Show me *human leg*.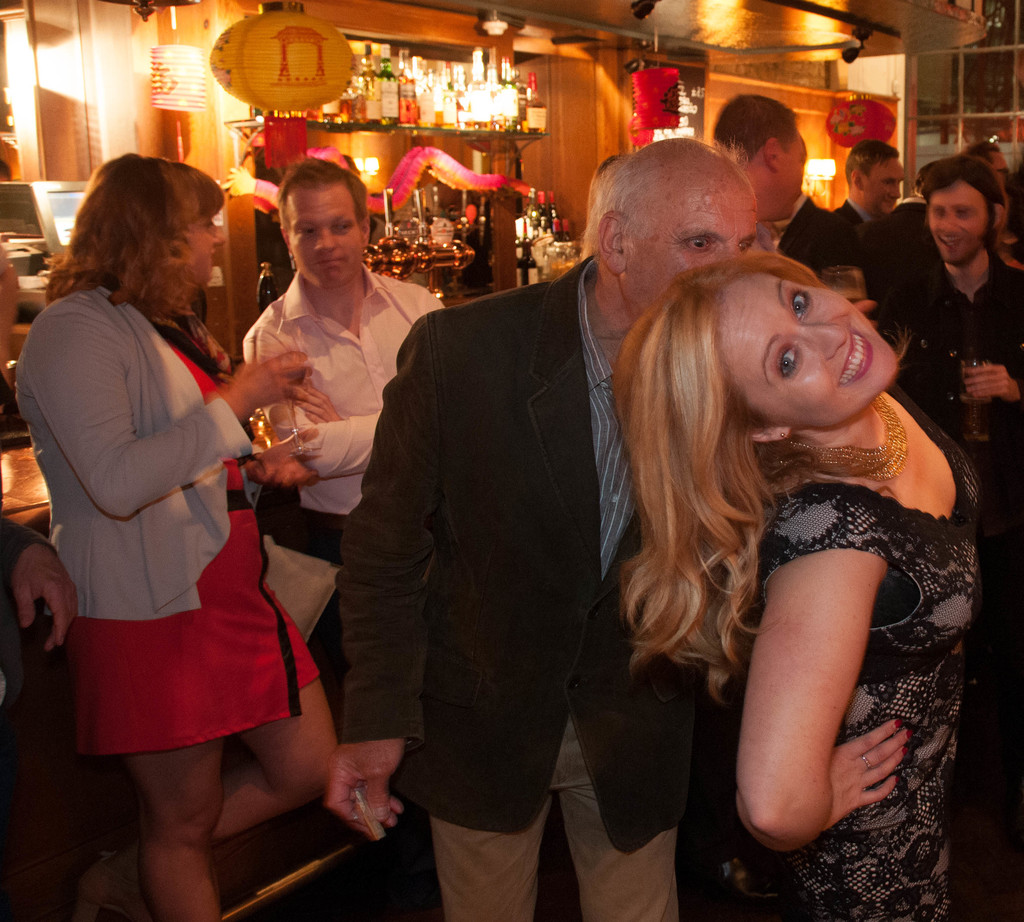
*human leg* is here: l=76, t=610, r=336, b=921.
